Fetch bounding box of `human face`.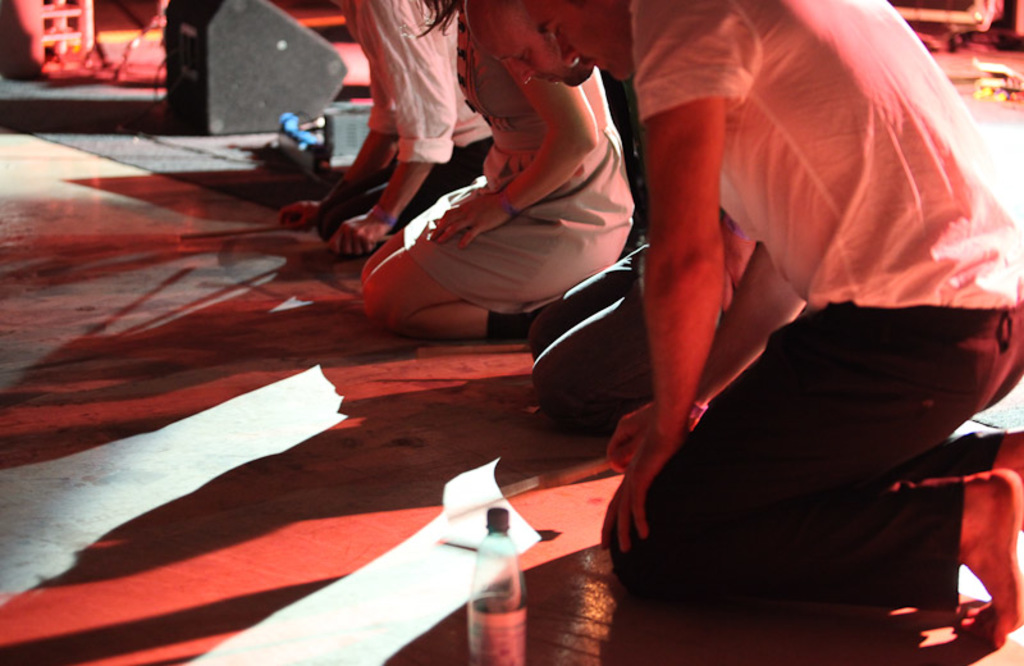
Bbox: [521, 0, 631, 81].
